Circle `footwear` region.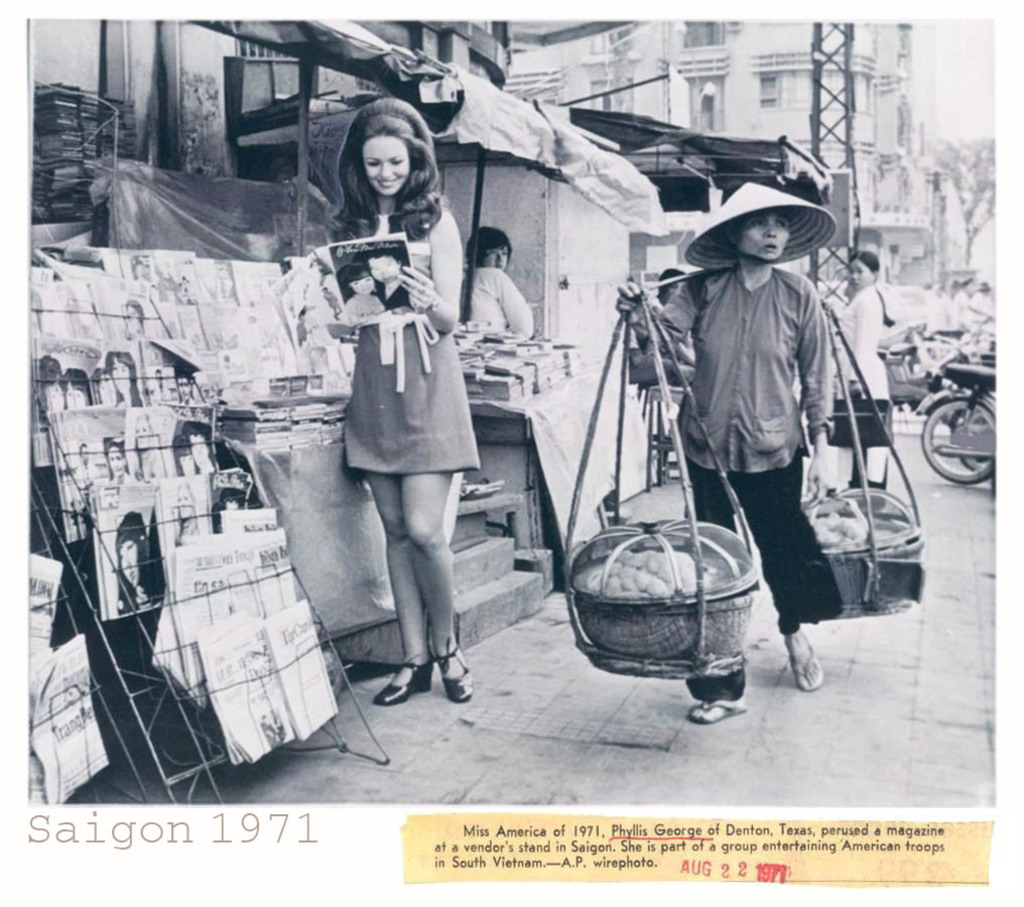
Region: [x1=782, y1=640, x2=822, y2=696].
